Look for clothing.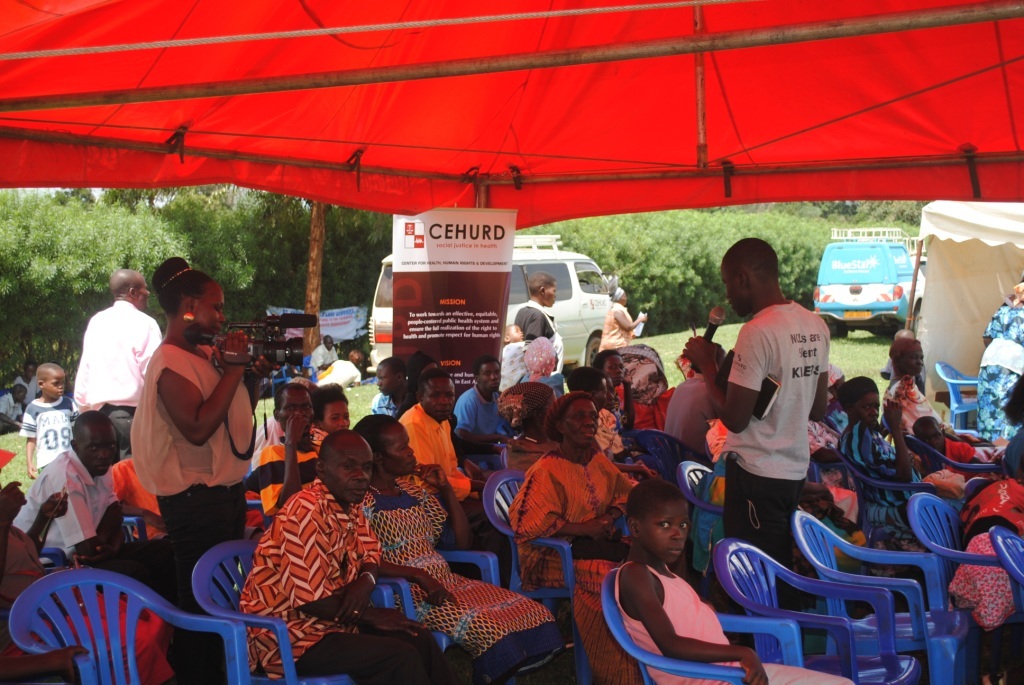
Found: [371,395,402,419].
